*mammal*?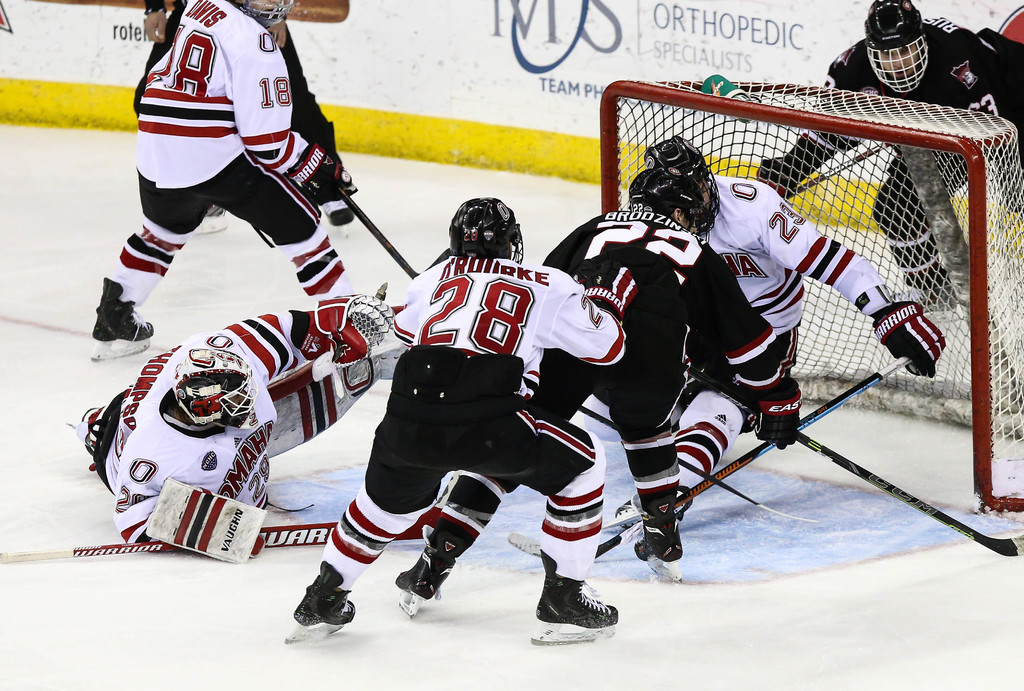
(62,281,394,560)
